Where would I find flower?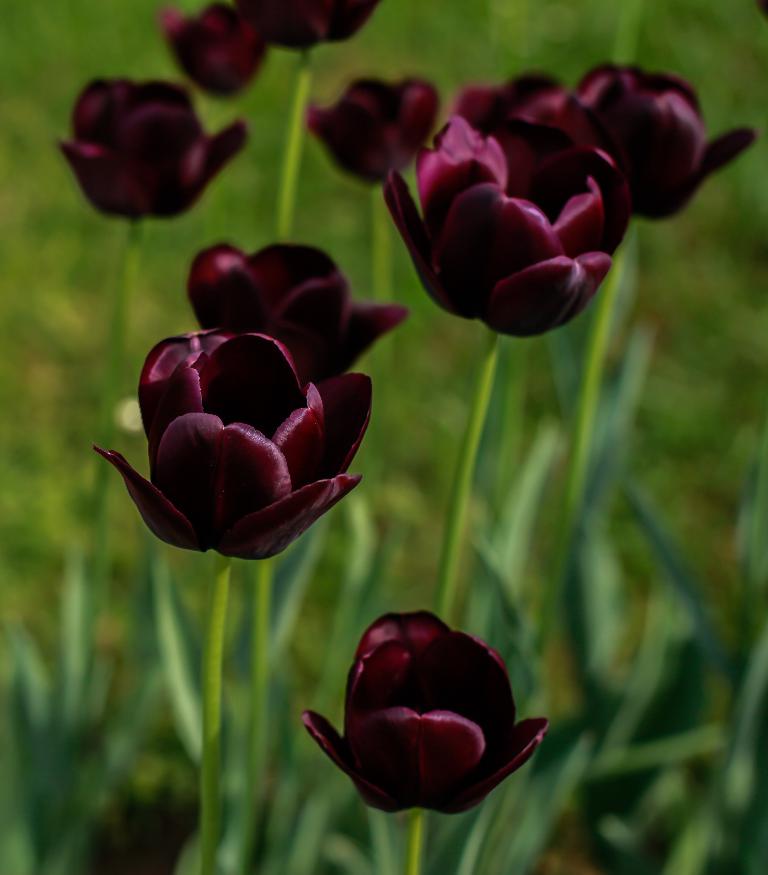
At <box>241,0,385,51</box>.
